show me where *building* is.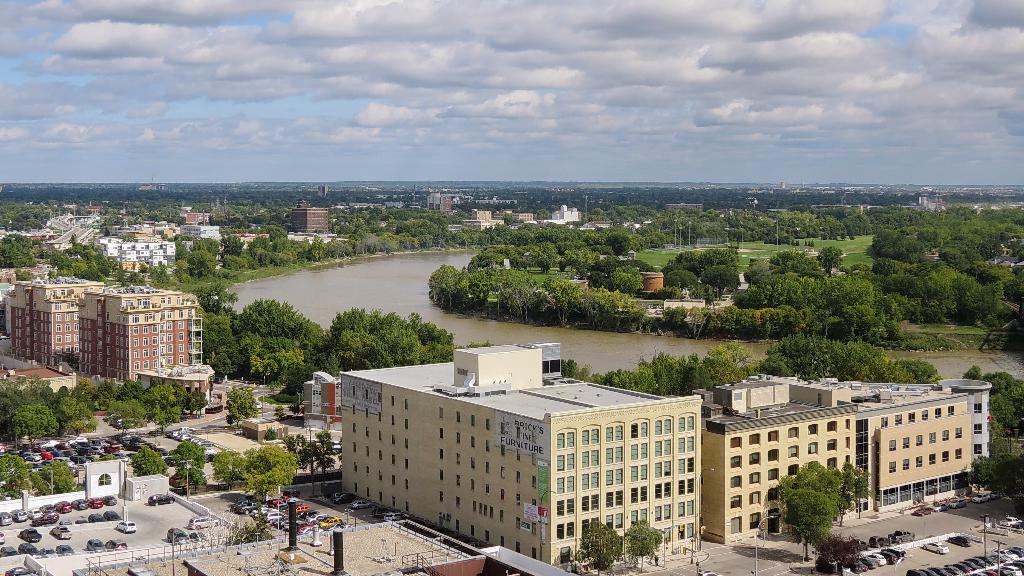
*building* is at box=[692, 374, 980, 552].
